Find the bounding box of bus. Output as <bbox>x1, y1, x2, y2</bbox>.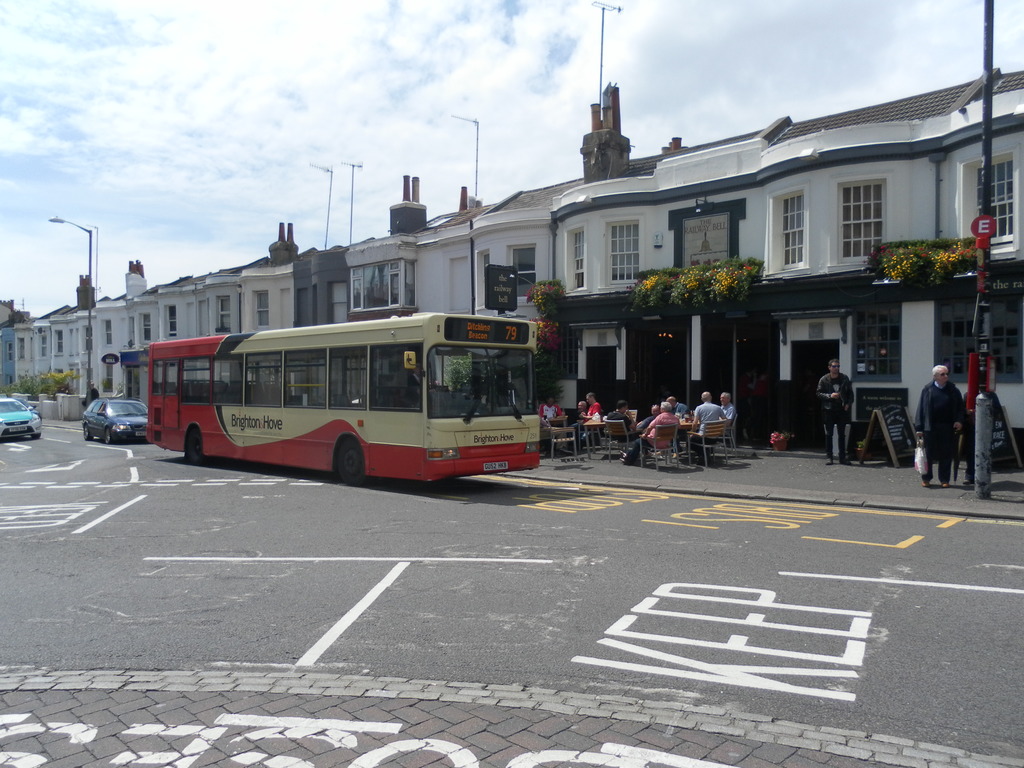
<bbox>146, 322, 540, 487</bbox>.
